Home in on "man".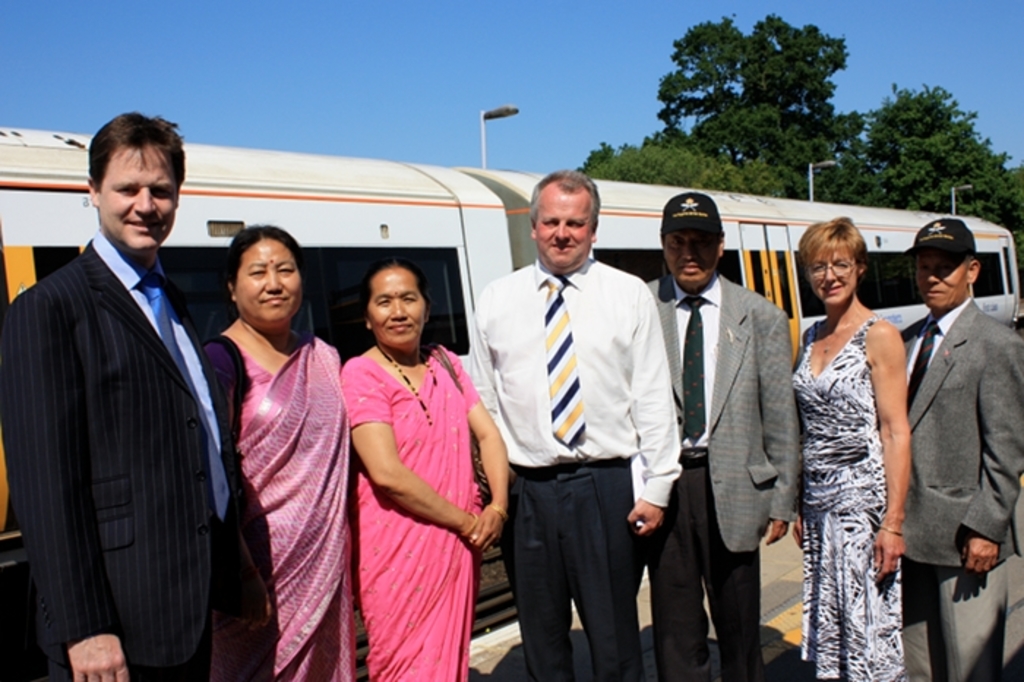
Homed in at [x1=647, y1=192, x2=800, y2=681].
